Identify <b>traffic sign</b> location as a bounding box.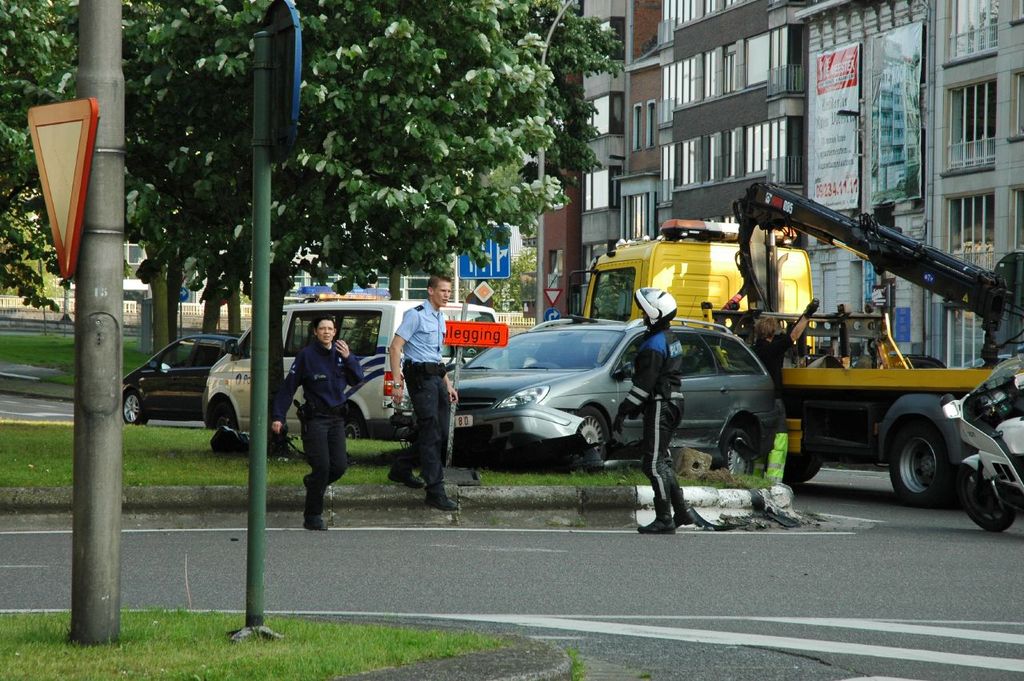
x1=454, y1=223, x2=515, y2=279.
